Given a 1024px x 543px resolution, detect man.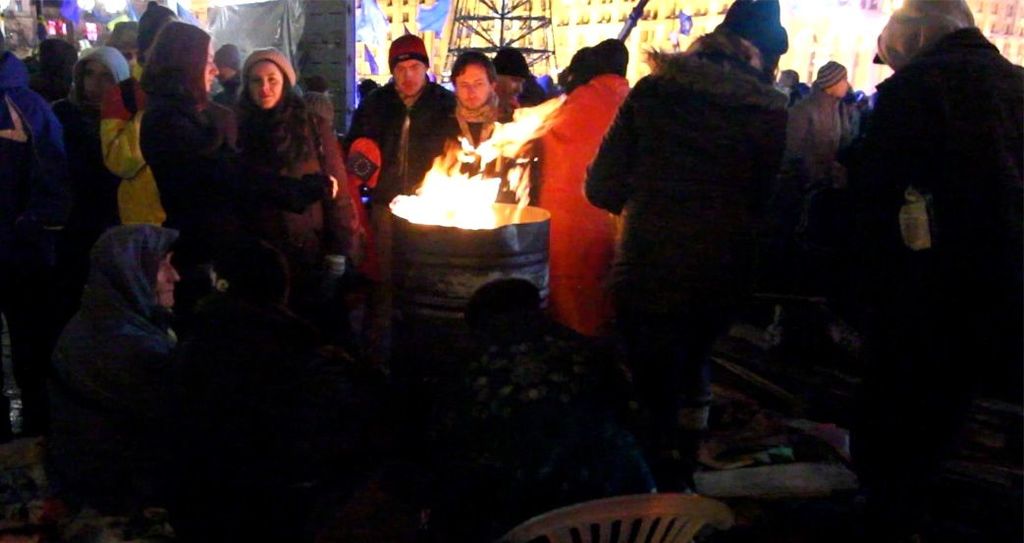
Rect(343, 32, 456, 203).
